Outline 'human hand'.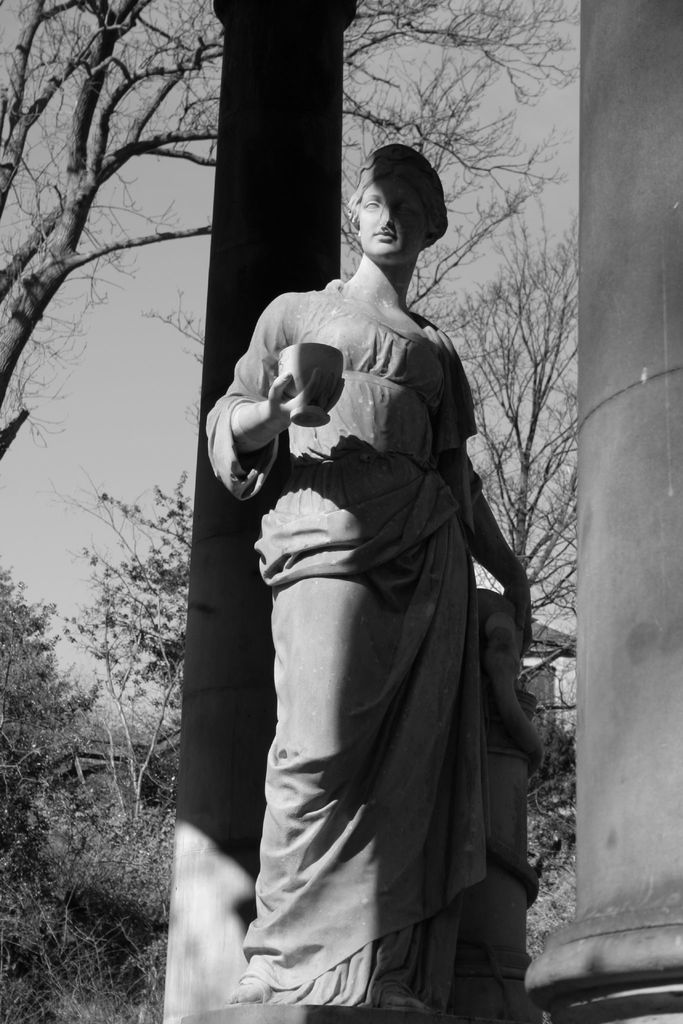
Outline: box(268, 367, 345, 423).
